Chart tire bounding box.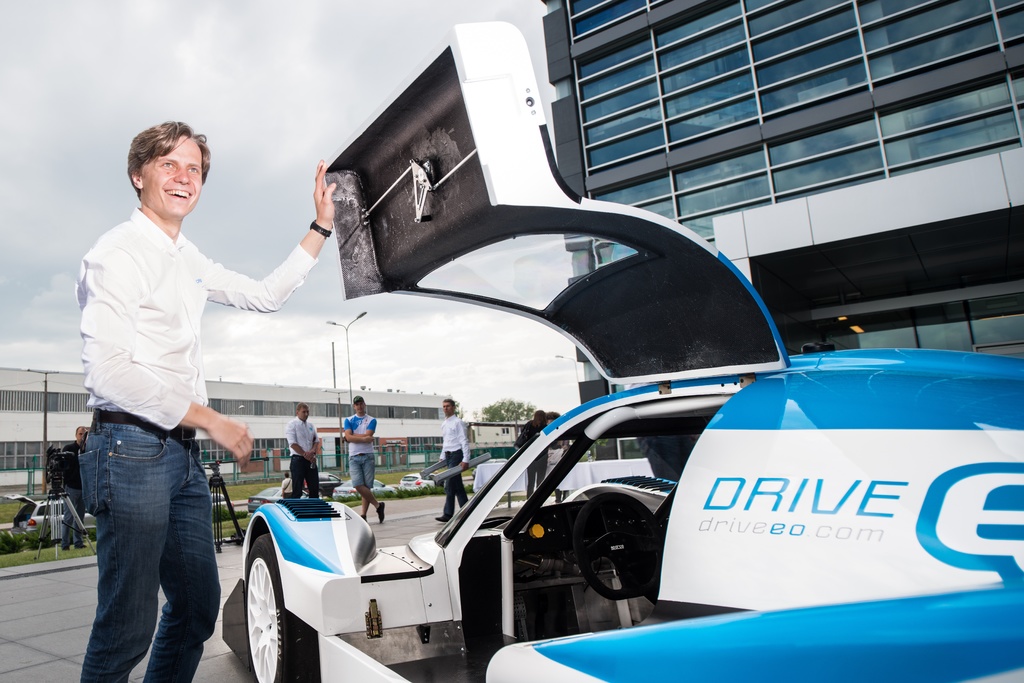
Charted: 248:540:311:682.
